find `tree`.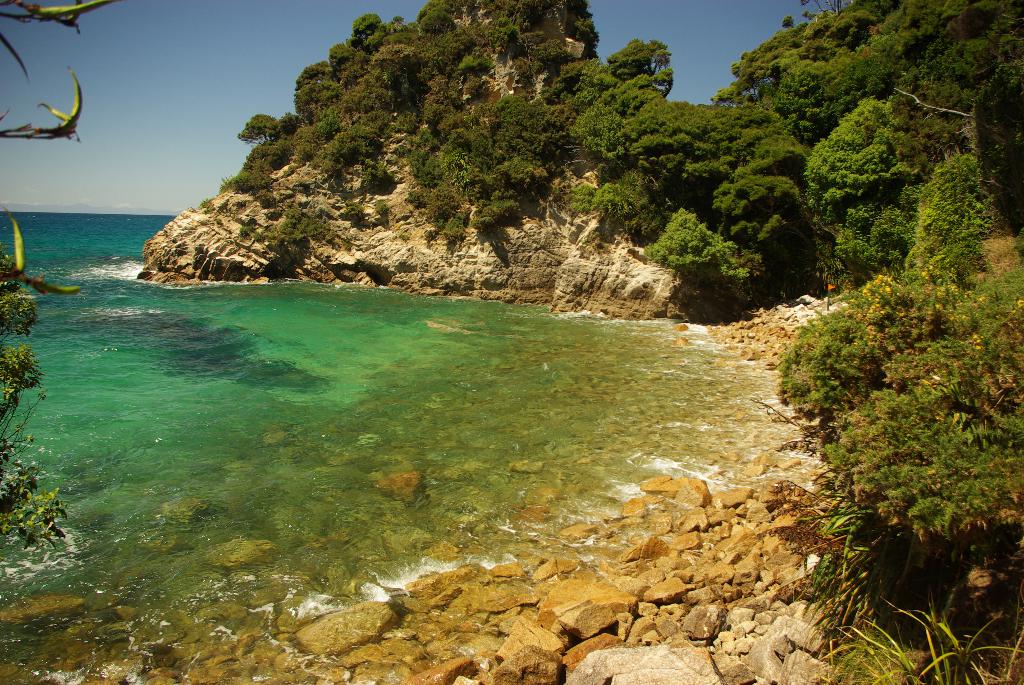
321/125/382/172.
